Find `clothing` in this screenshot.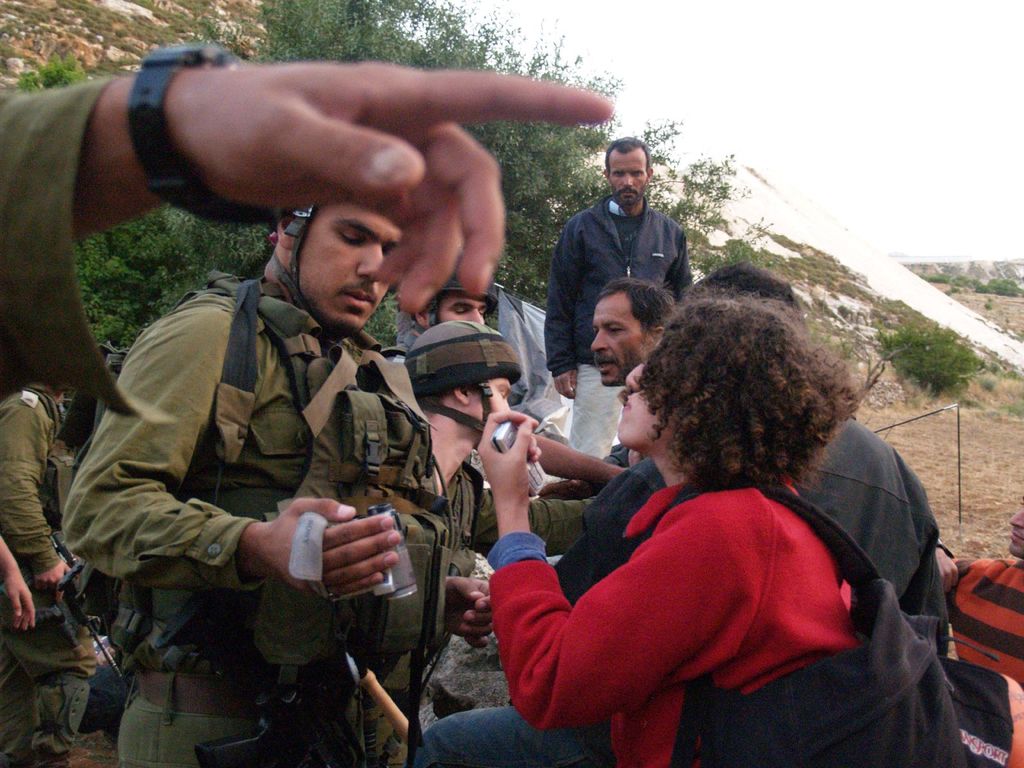
The bounding box for `clothing` is left=372, top=597, right=554, bottom=752.
